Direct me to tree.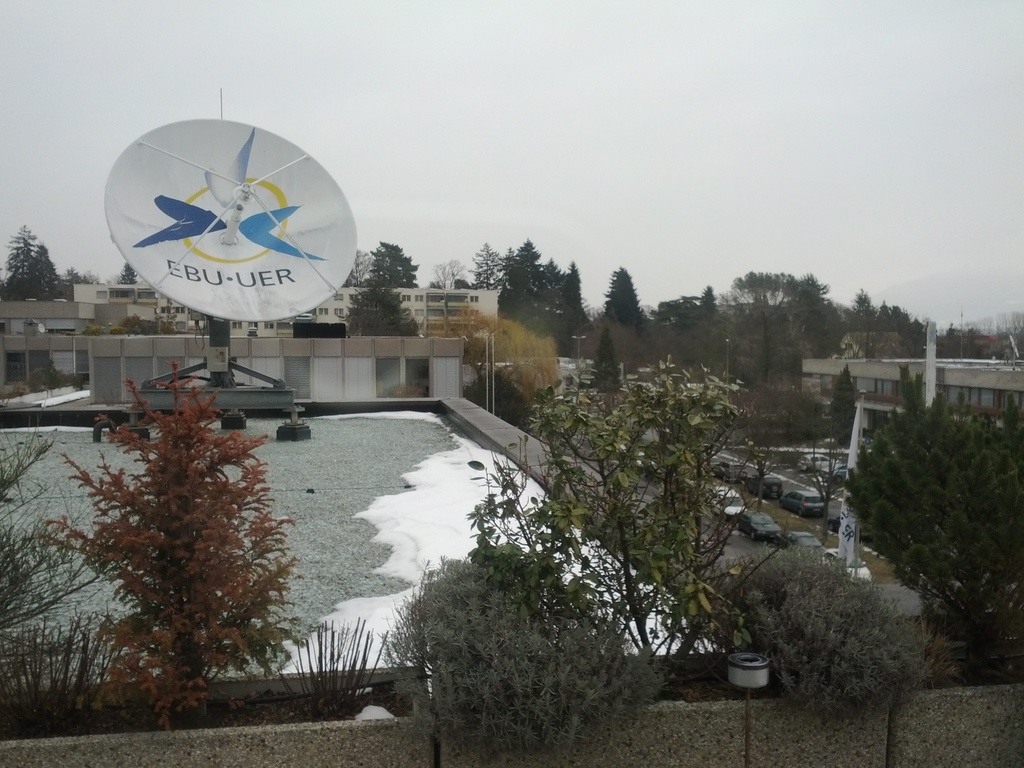
Direction: select_region(559, 260, 595, 332).
